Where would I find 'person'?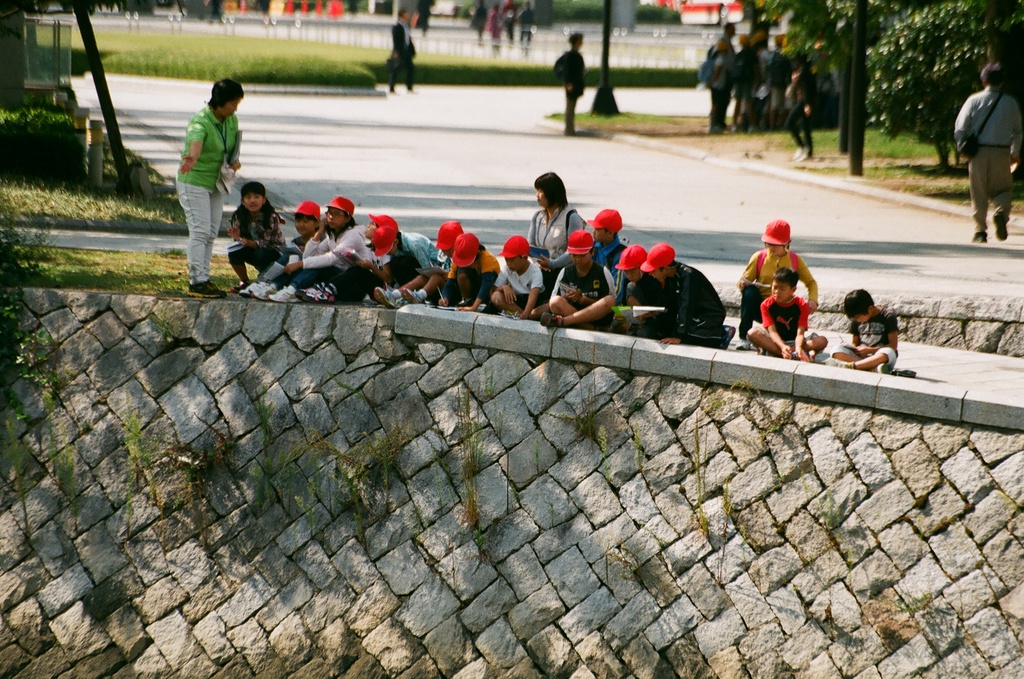
At l=952, t=58, r=1023, b=245.
